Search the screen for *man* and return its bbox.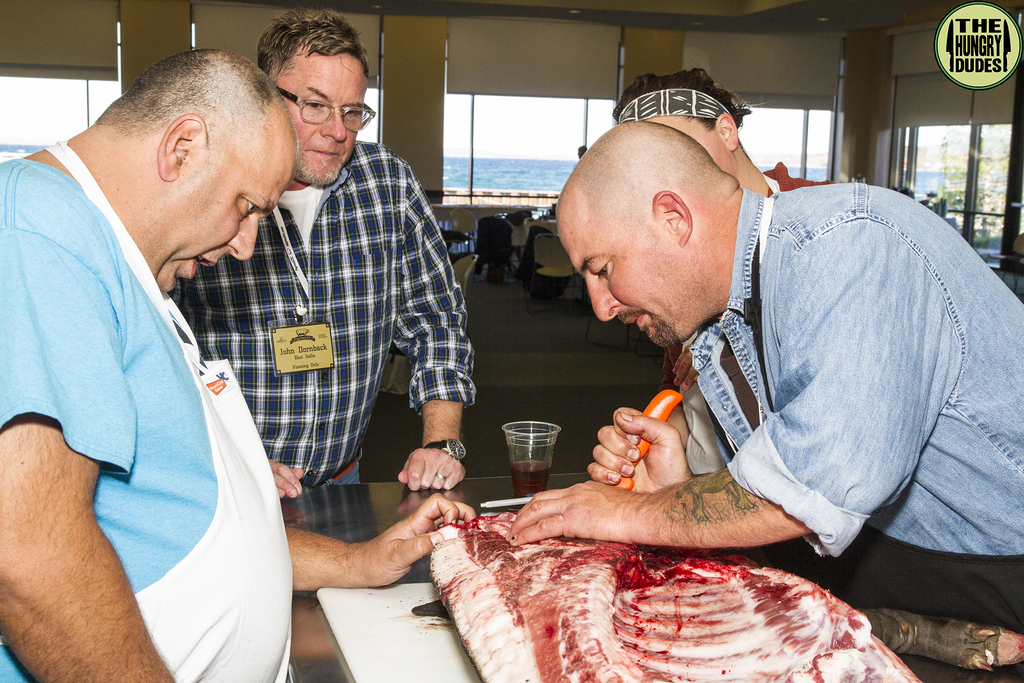
Found: BBox(166, 9, 479, 503).
